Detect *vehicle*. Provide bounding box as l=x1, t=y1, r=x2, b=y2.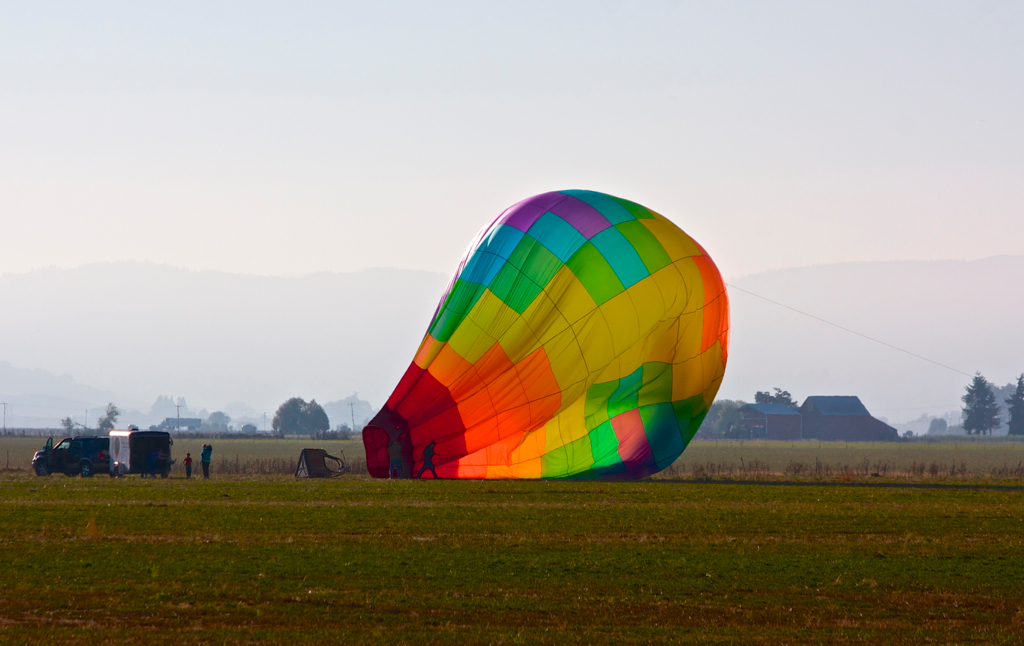
l=28, t=430, r=148, b=485.
